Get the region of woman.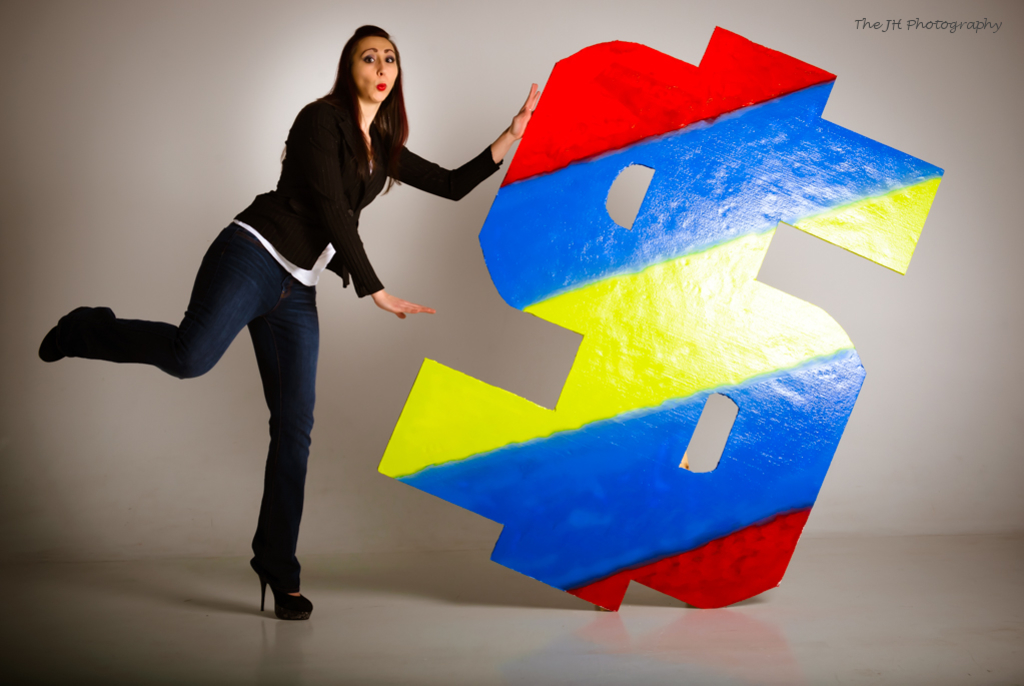
Rect(41, 26, 543, 622).
